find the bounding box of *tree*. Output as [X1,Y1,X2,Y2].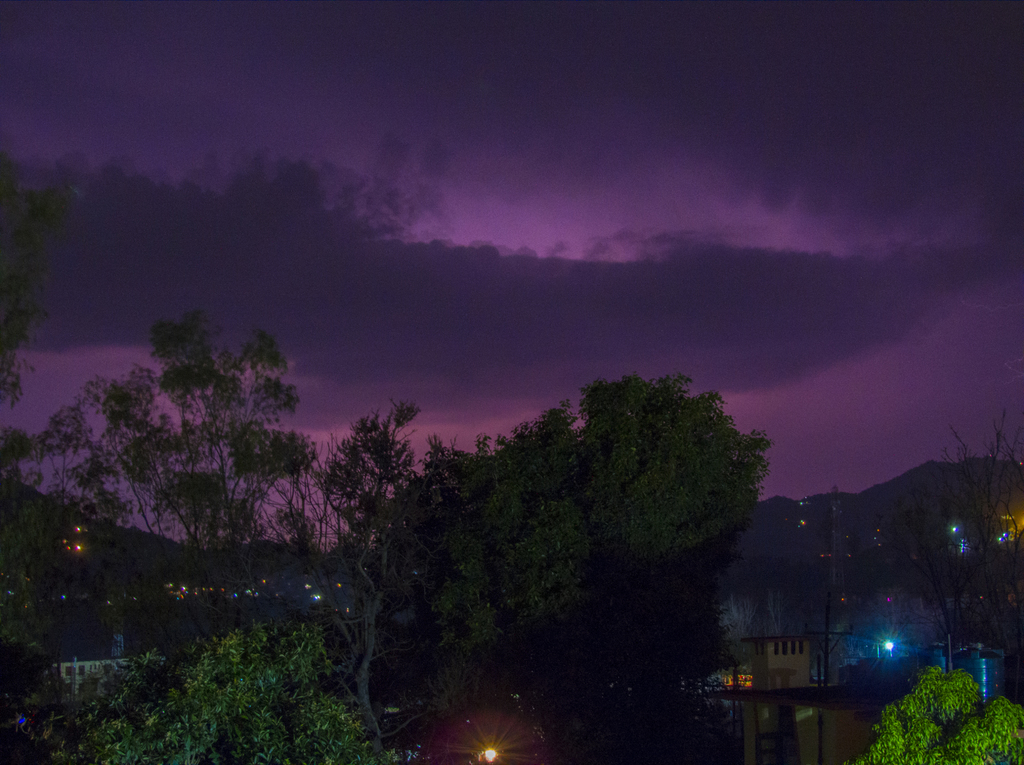
[407,359,765,739].
